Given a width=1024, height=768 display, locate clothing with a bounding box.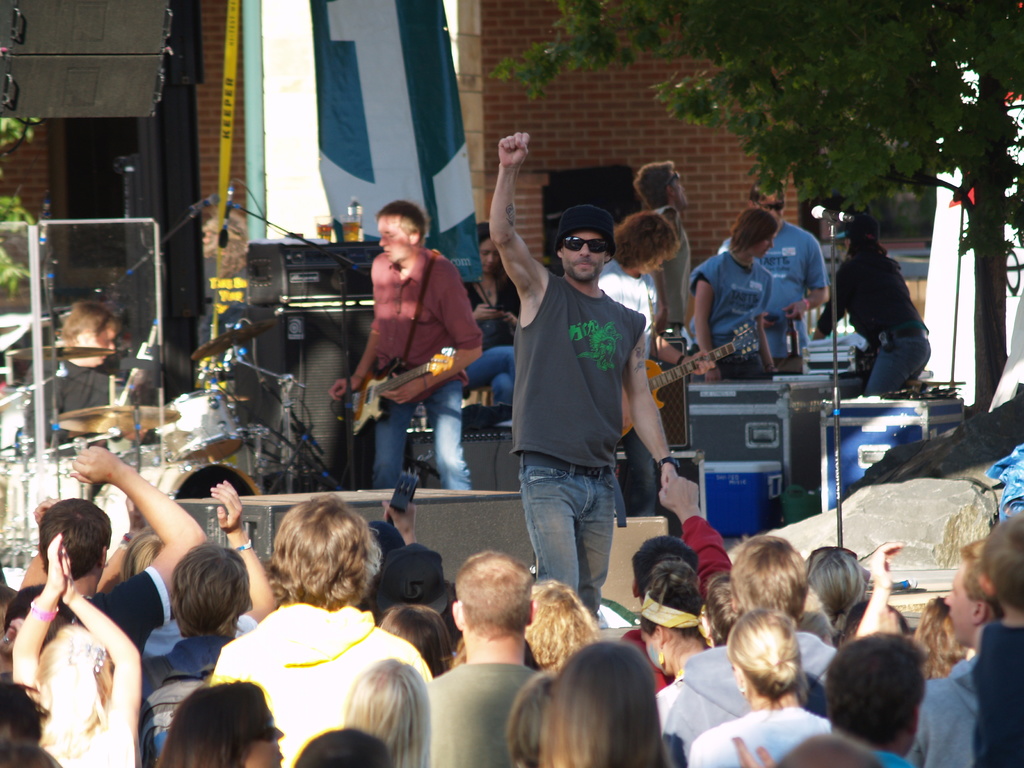
Located: 662 630 840 767.
